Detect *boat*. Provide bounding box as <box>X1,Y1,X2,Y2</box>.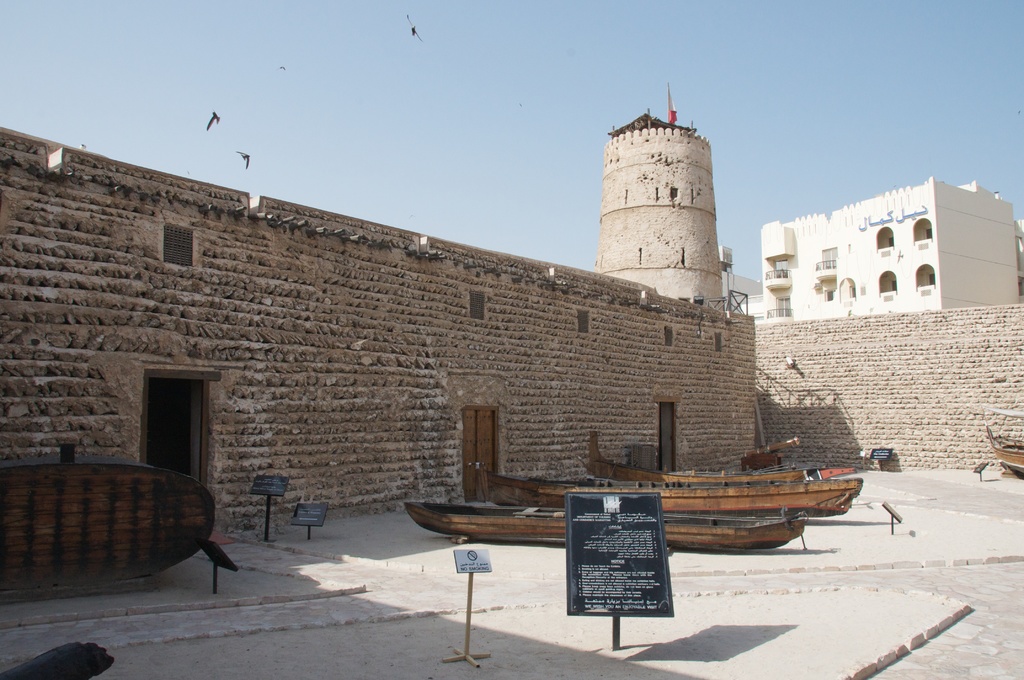
<box>984,426,1023,476</box>.
